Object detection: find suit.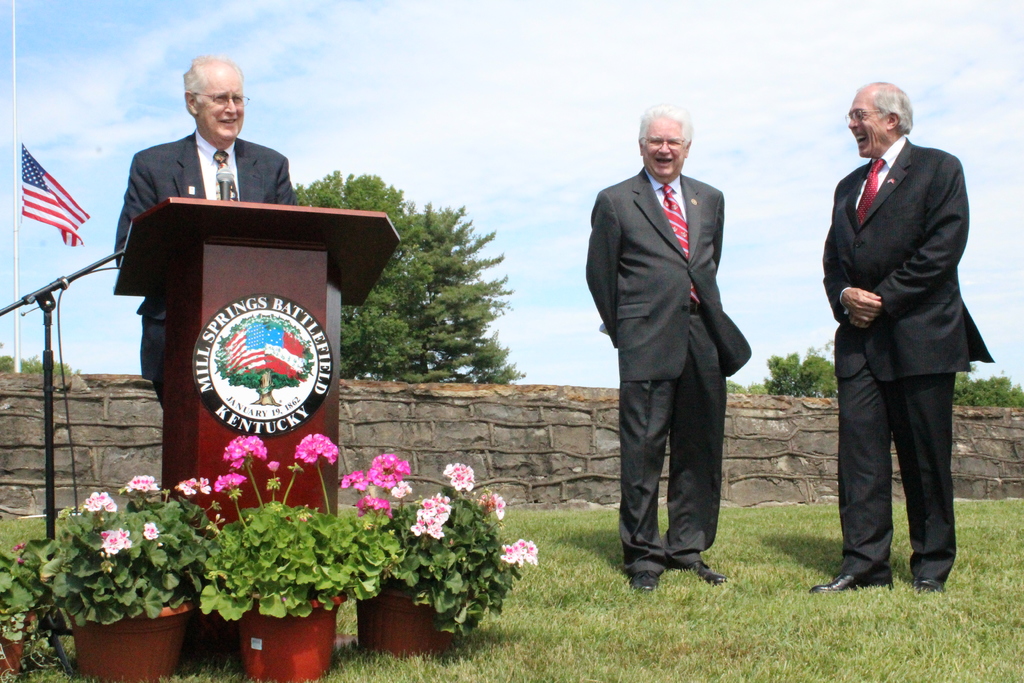
Rect(826, 91, 984, 611).
